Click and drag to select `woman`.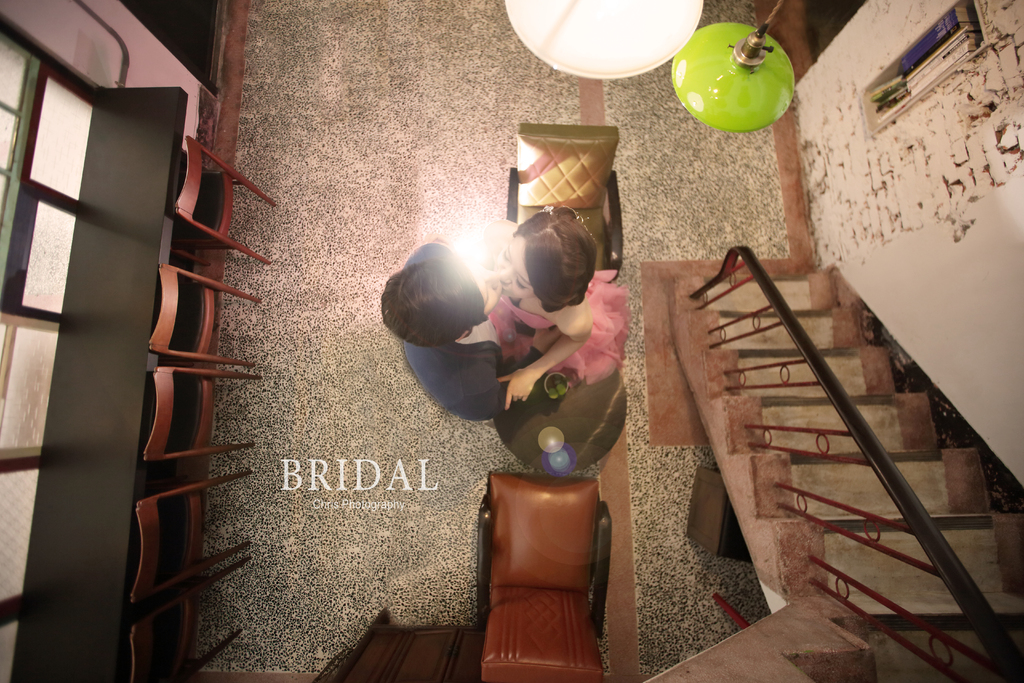
Selection: locate(490, 204, 634, 417).
